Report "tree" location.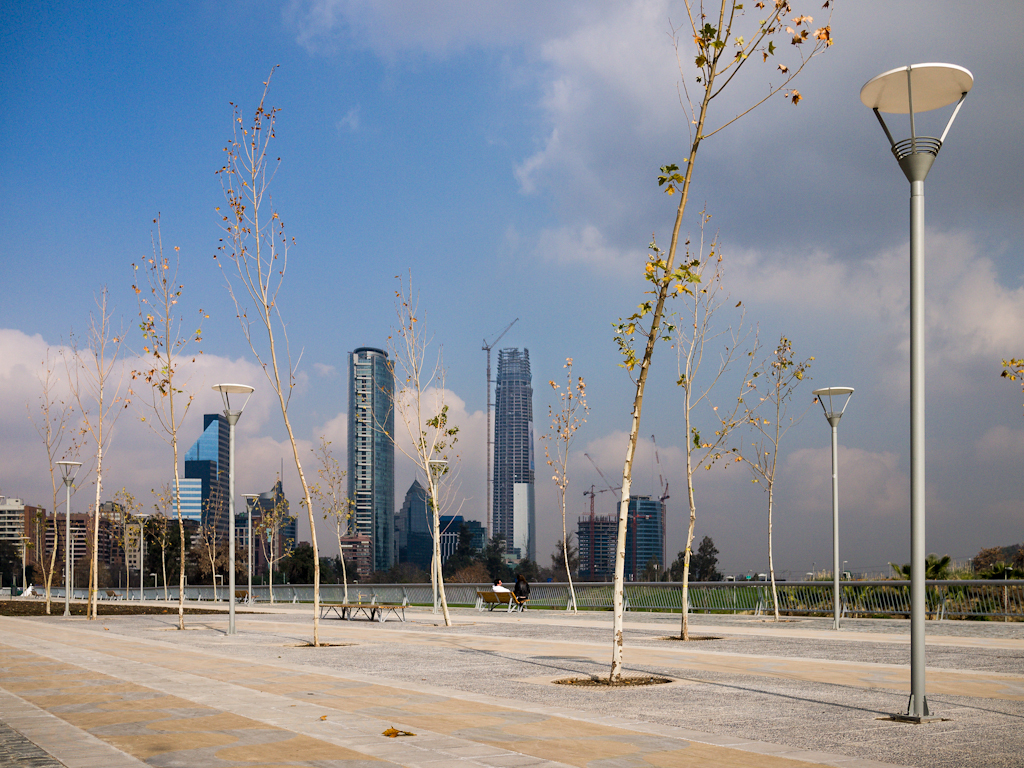
Report: box=[58, 284, 146, 620].
